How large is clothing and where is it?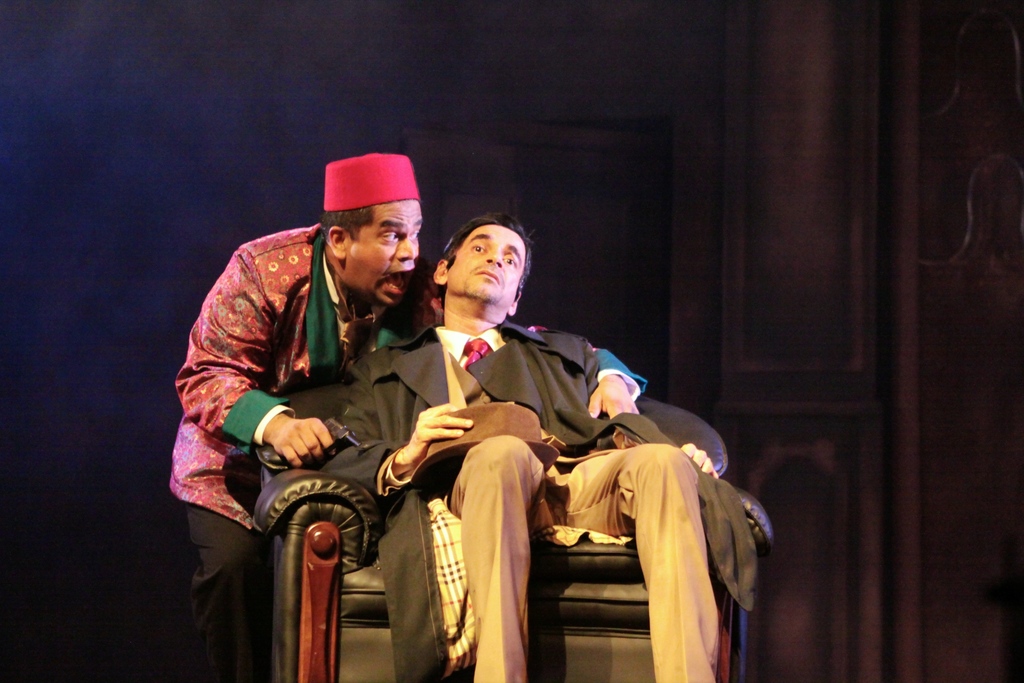
Bounding box: BBox(169, 213, 650, 682).
